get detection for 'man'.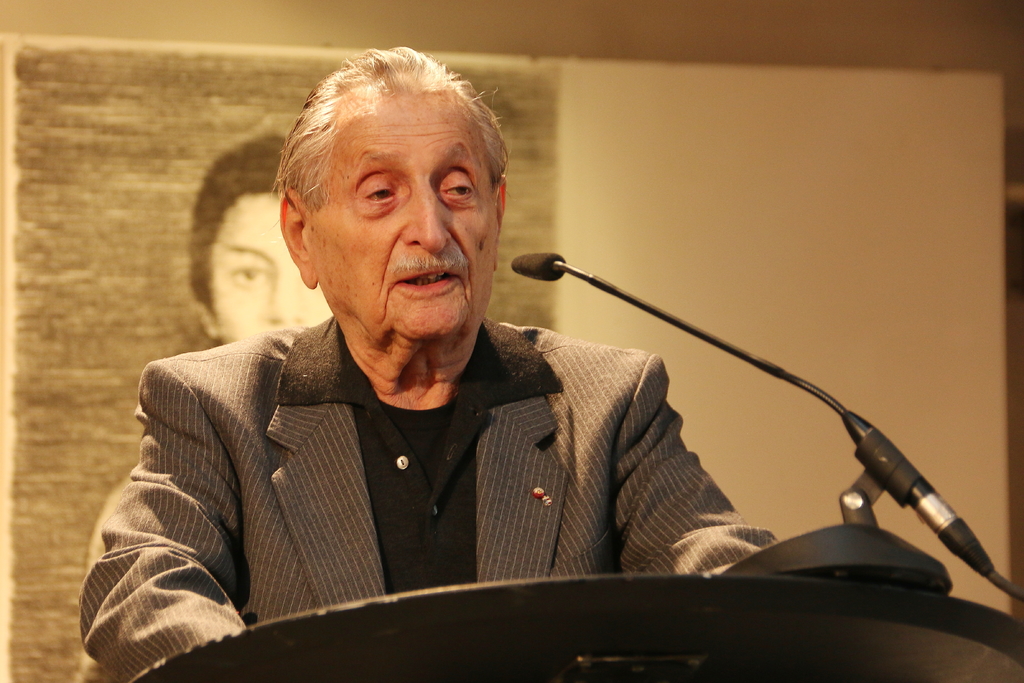
Detection: (72, 47, 773, 682).
